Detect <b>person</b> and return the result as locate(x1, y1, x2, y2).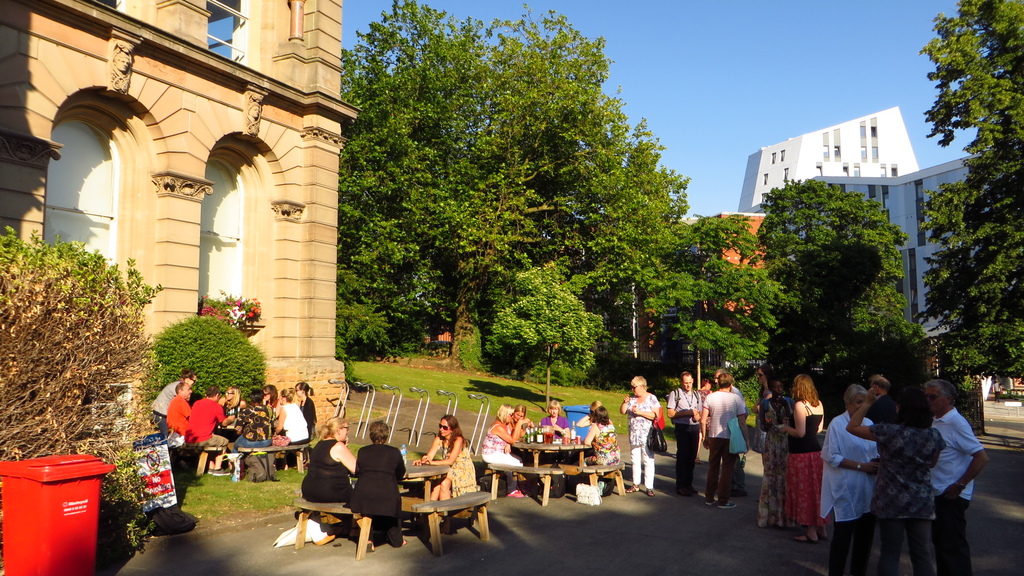
locate(356, 422, 408, 550).
